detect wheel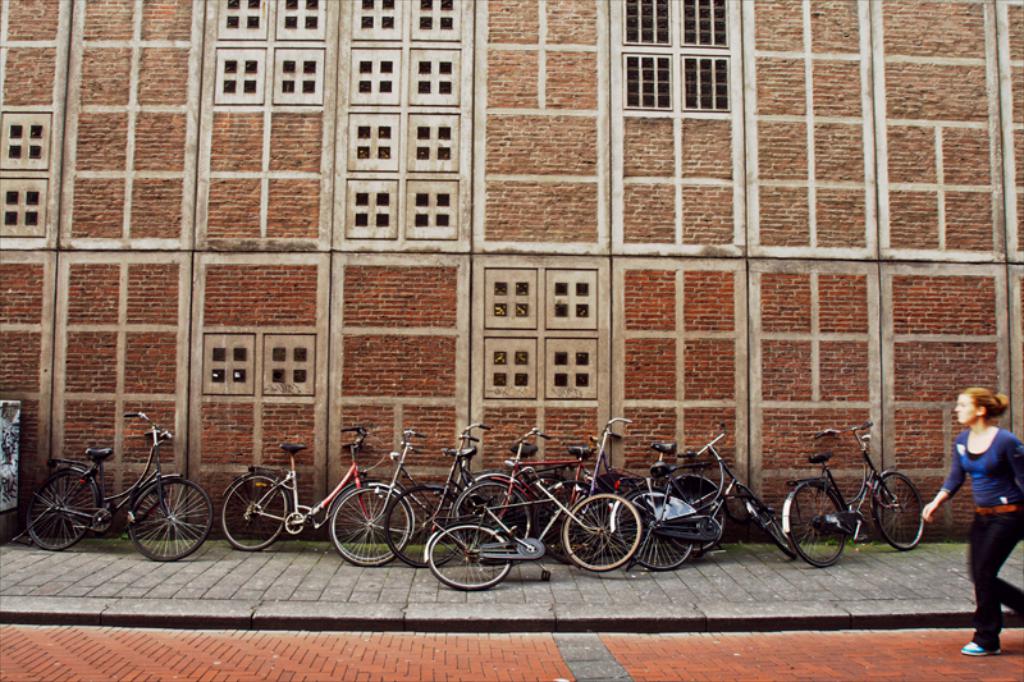
crop(131, 473, 212, 560)
